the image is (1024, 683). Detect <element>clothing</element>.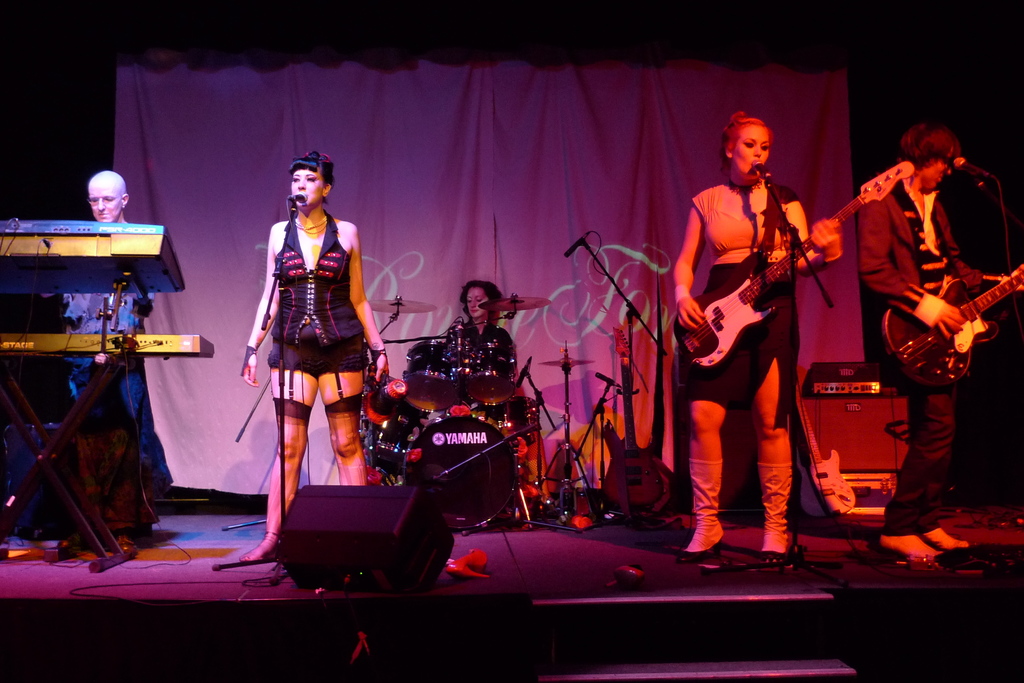
Detection: box=[861, 181, 987, 536].
